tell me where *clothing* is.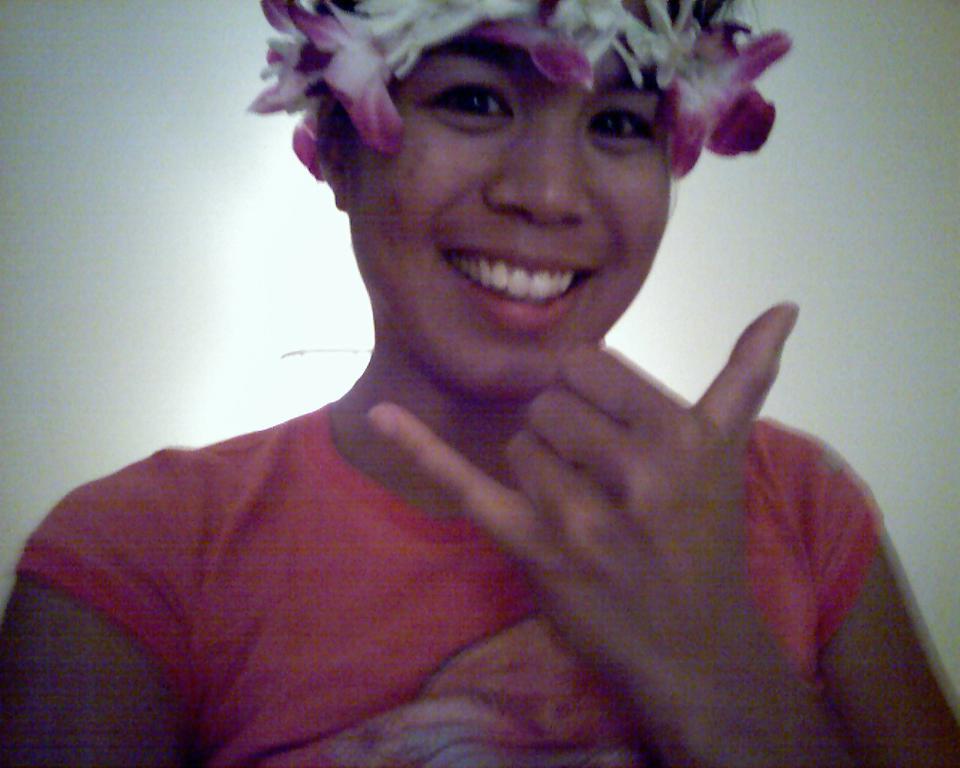
*clothing* is at crop(14, 388, 884, 767).
